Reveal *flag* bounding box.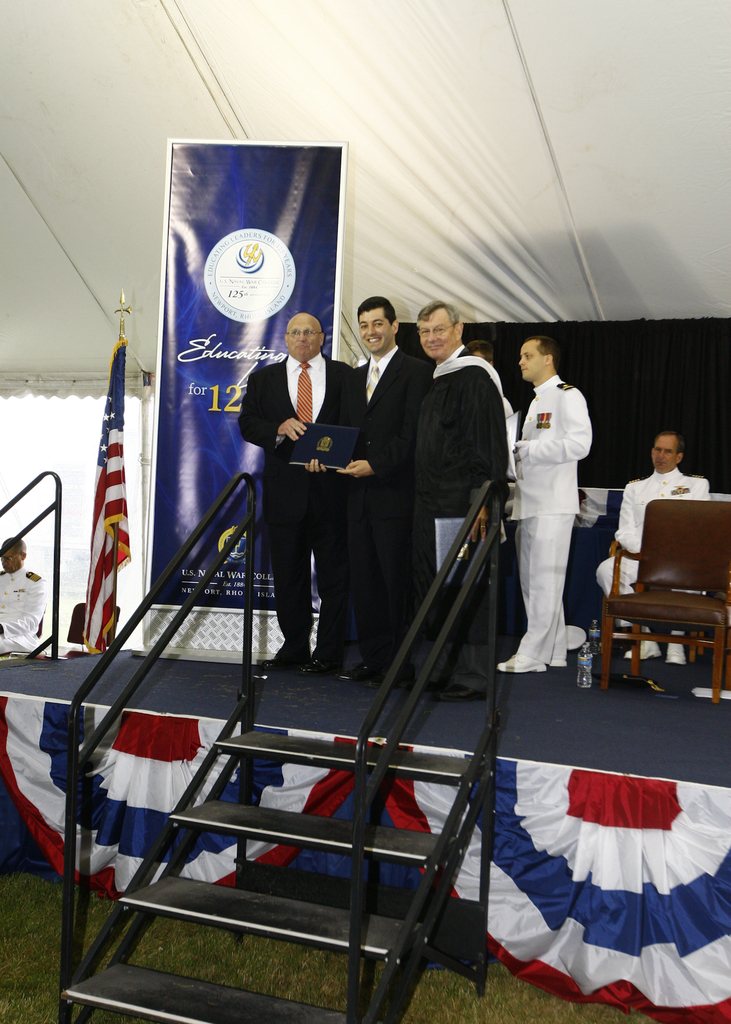
Revealed: box=[83, 339, 133, 654].
